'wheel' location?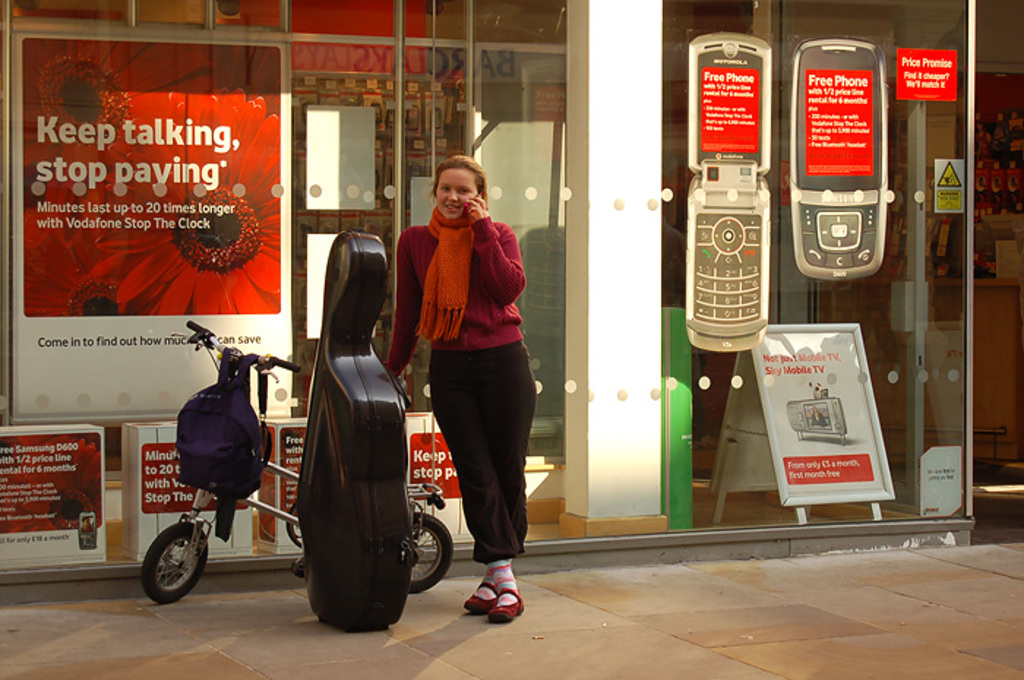
{"left": 135, "top": 534, "right": 196, "bottom": 613}
